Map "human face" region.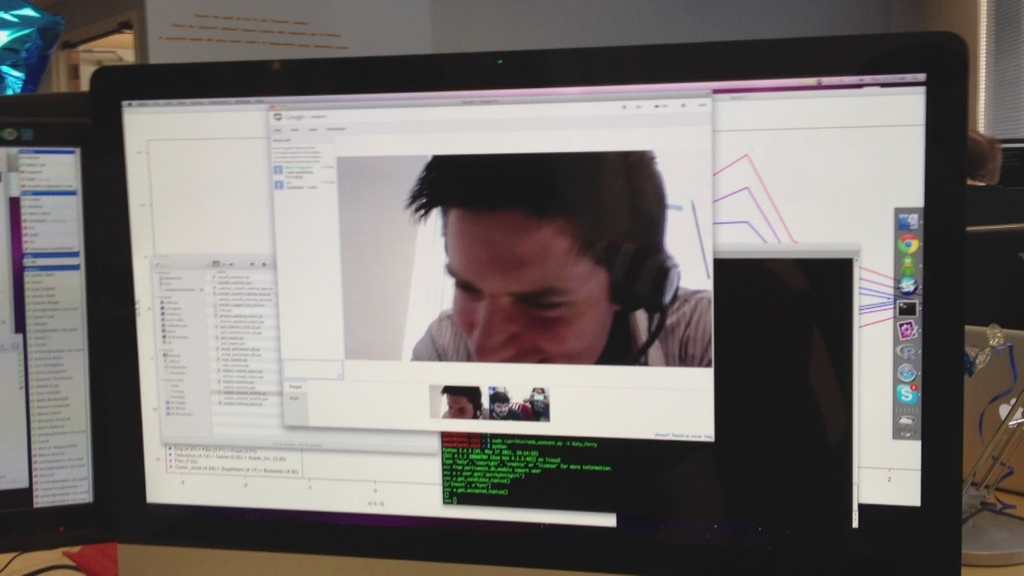
Mapped to box=[451, 195, 616, 370].
